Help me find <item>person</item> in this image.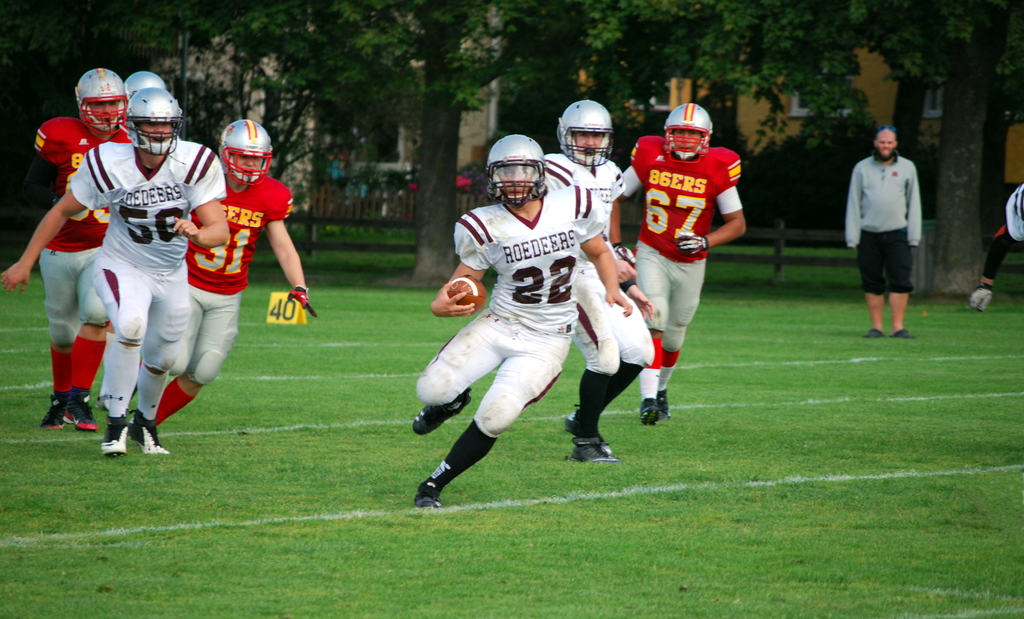
Found it: {"x1": 19, "y1": 60, "x2": 129, "y2": 442}.
